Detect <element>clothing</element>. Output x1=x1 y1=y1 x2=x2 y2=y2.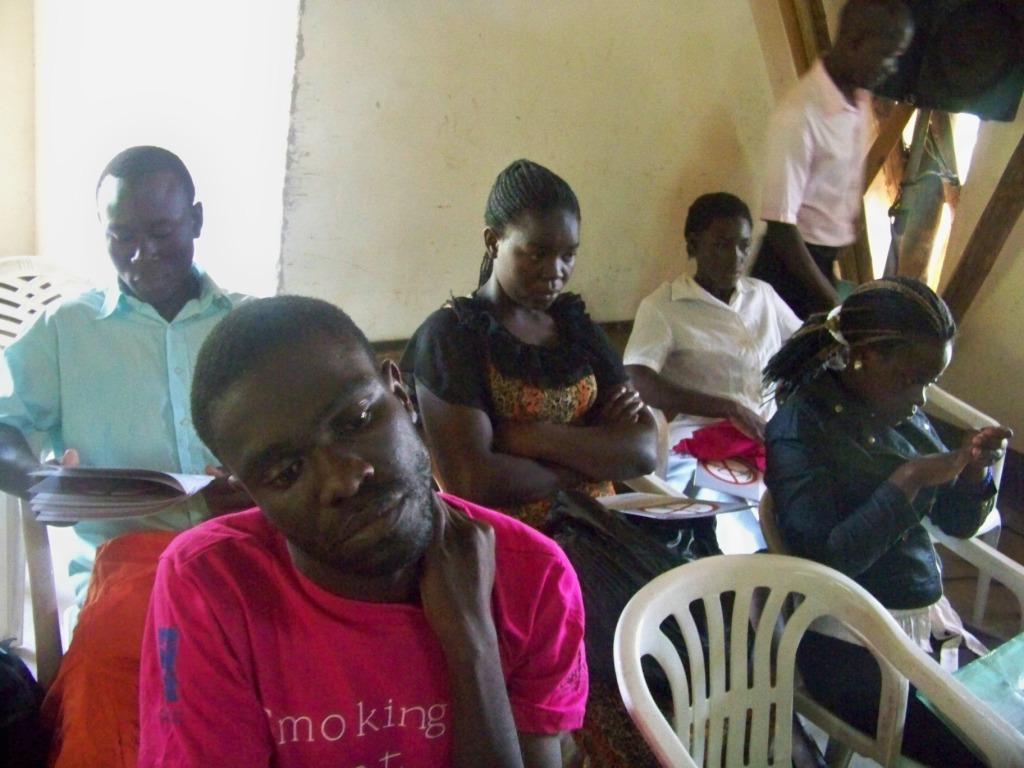
x1=619 y1=270 x2=816 y2=440.
